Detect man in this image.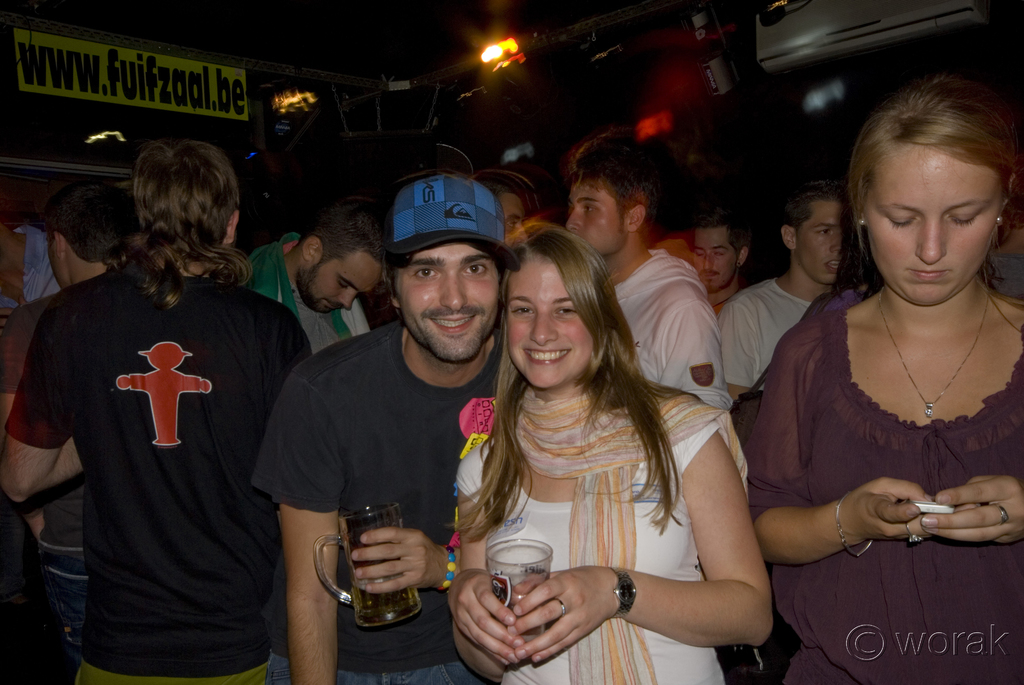
Detection: <box>238,180,394,345</box>.
